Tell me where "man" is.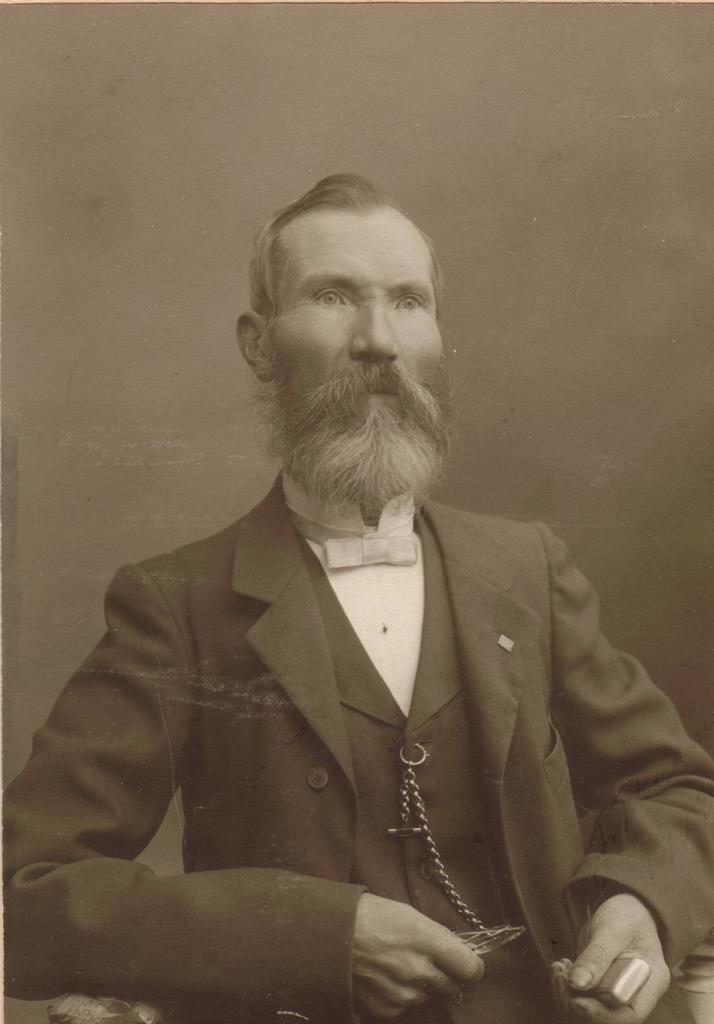
"man" is at box(38, 170, 653, 972).
